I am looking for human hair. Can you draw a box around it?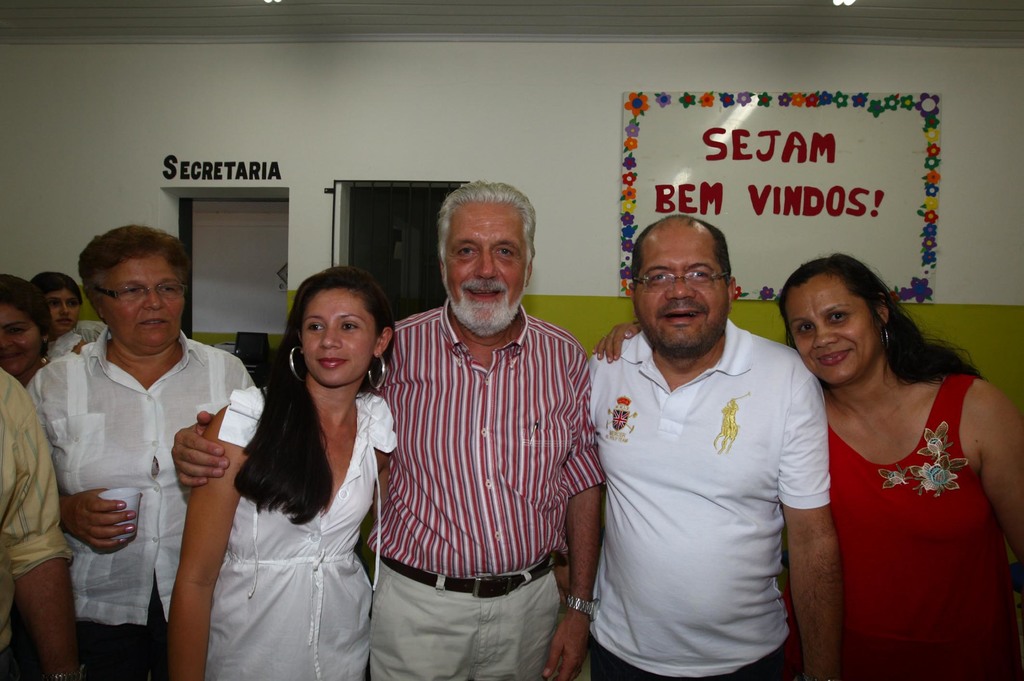
Sure, the bounding box is x1=436, y1=177, x2=536, y2=284.
